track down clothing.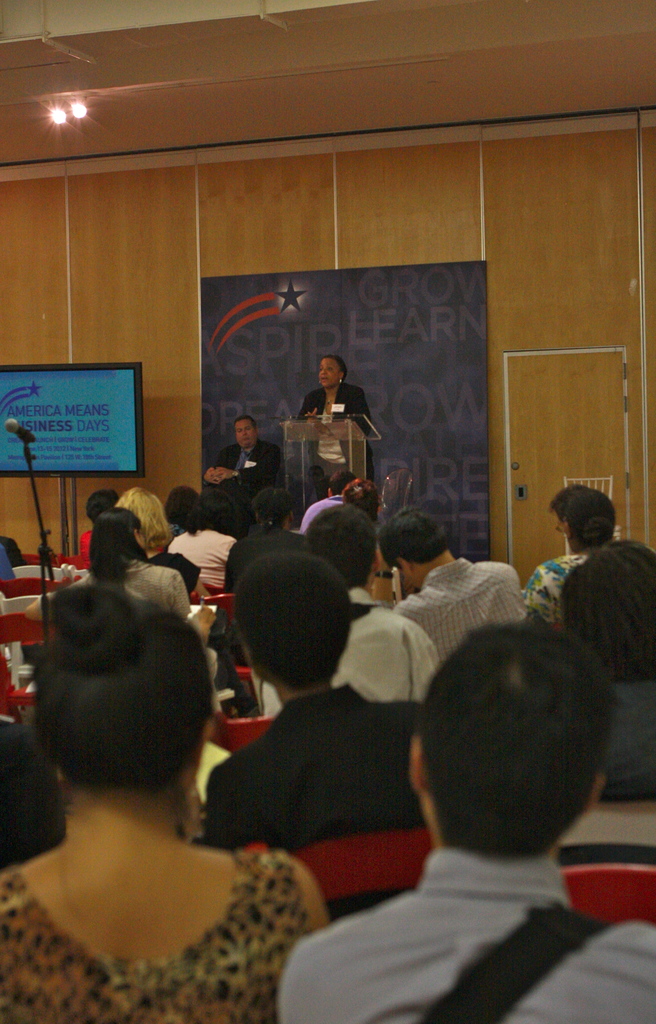
Tracked to (x1=295, y1=384, x2=372, y2=488).
